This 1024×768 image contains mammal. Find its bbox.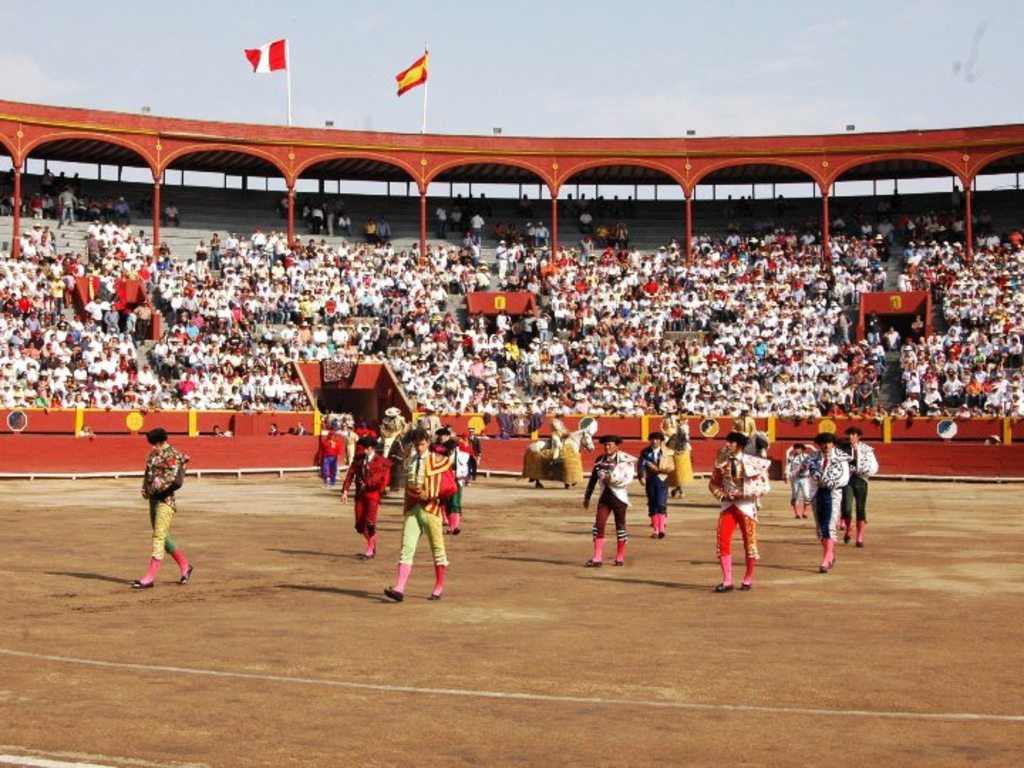
378,411,457,599.
